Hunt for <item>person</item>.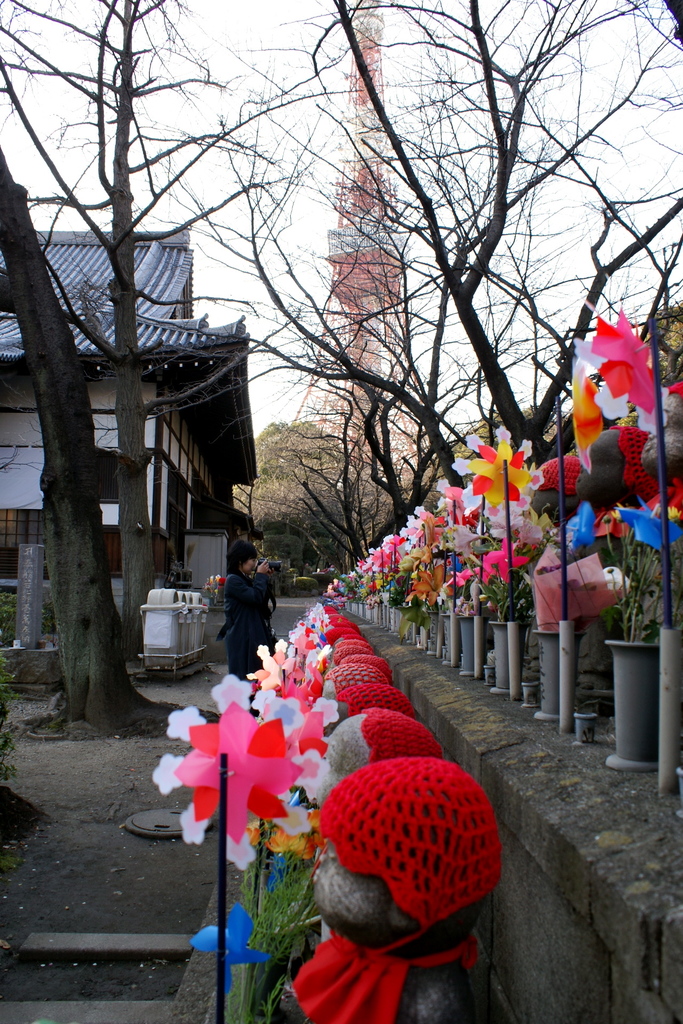
Hunted down at pyautogui.locateOnScreen(219, 541, 279, 675).
